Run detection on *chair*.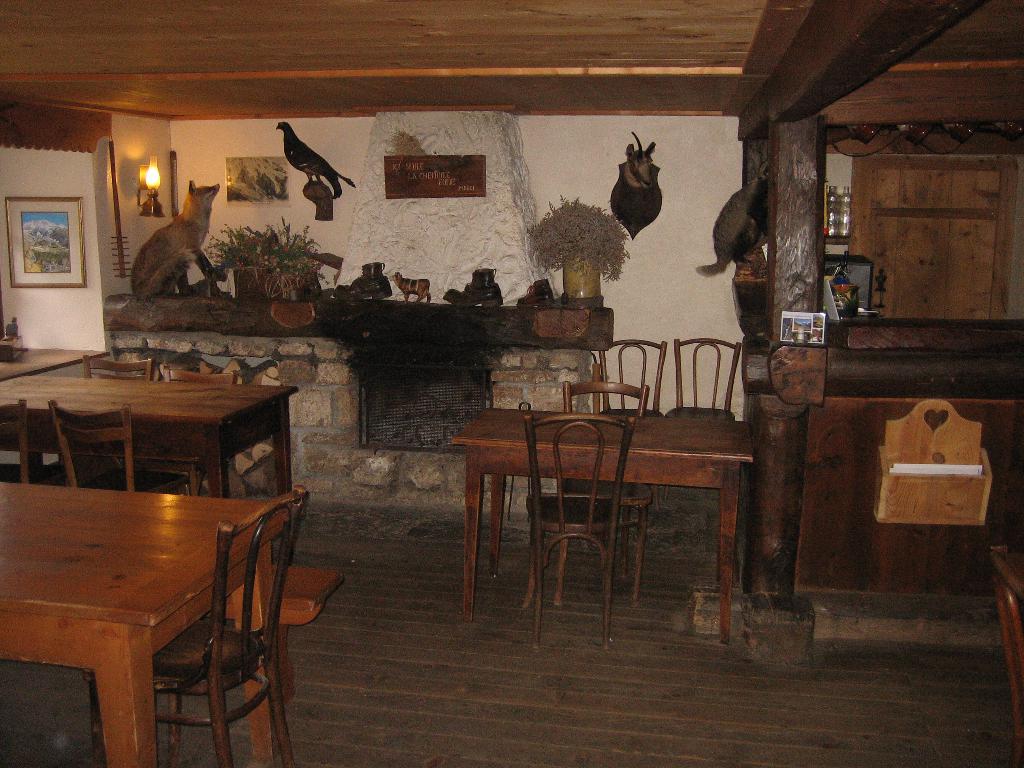
Result: Rect(599, 336, 669, 417).
